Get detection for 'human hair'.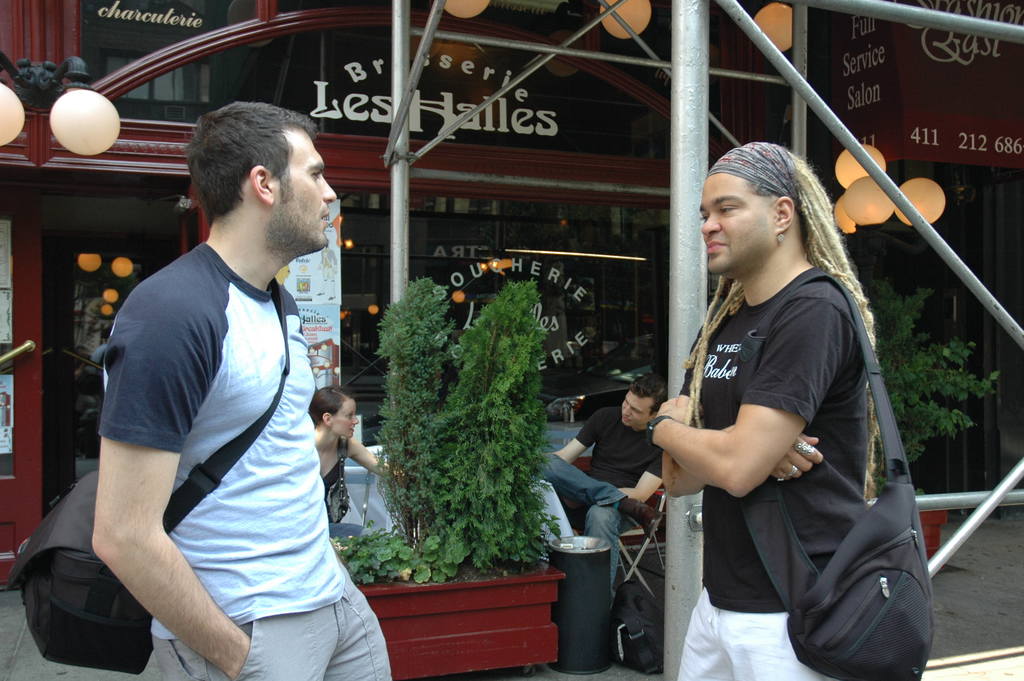
Detection: (626, 369, 666, 416).
